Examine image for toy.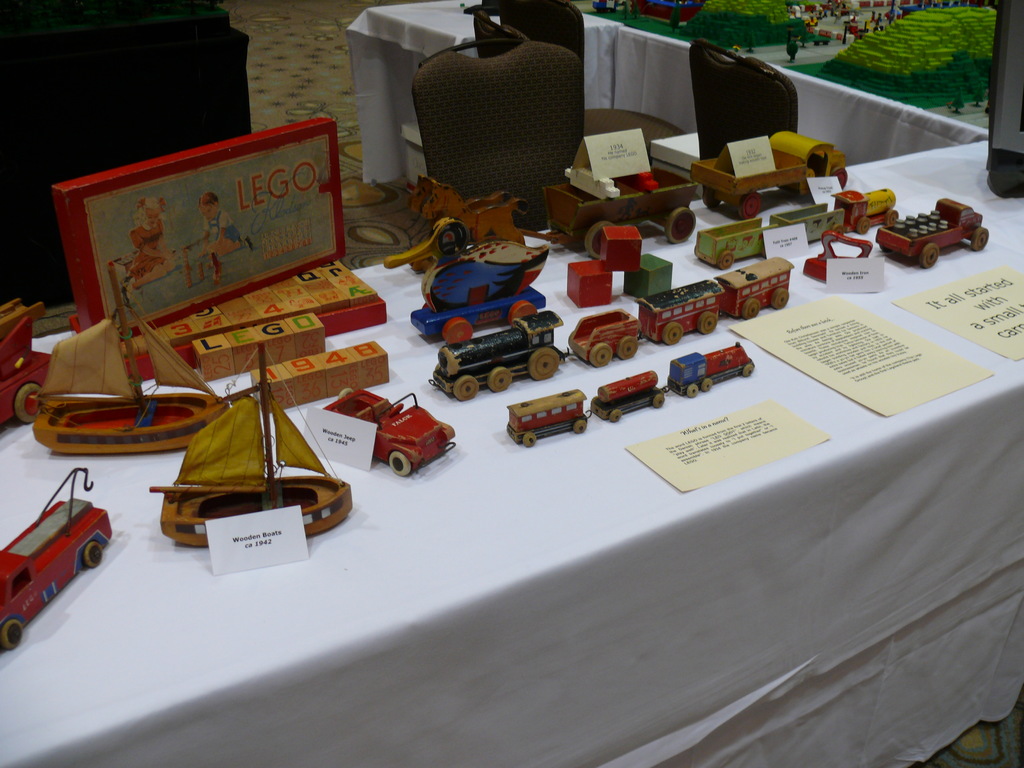
Examination result: (left=637, top=280, right=724, bottom=344).
